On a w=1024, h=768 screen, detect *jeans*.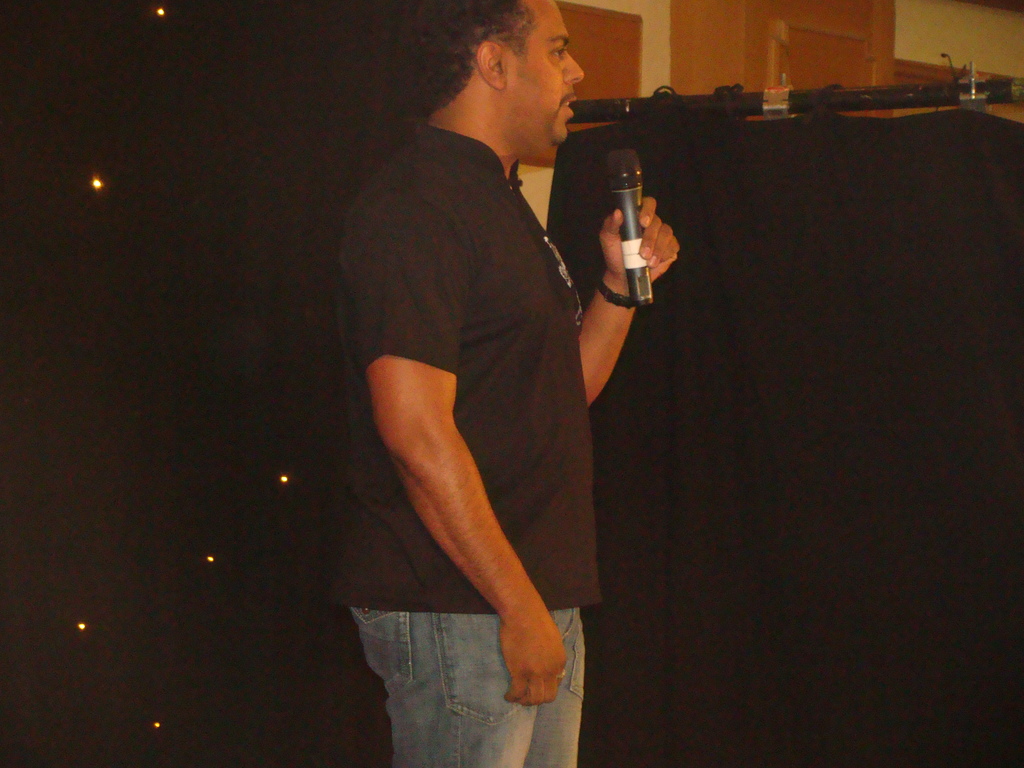
bbox=[339, 598, 536, 755].
